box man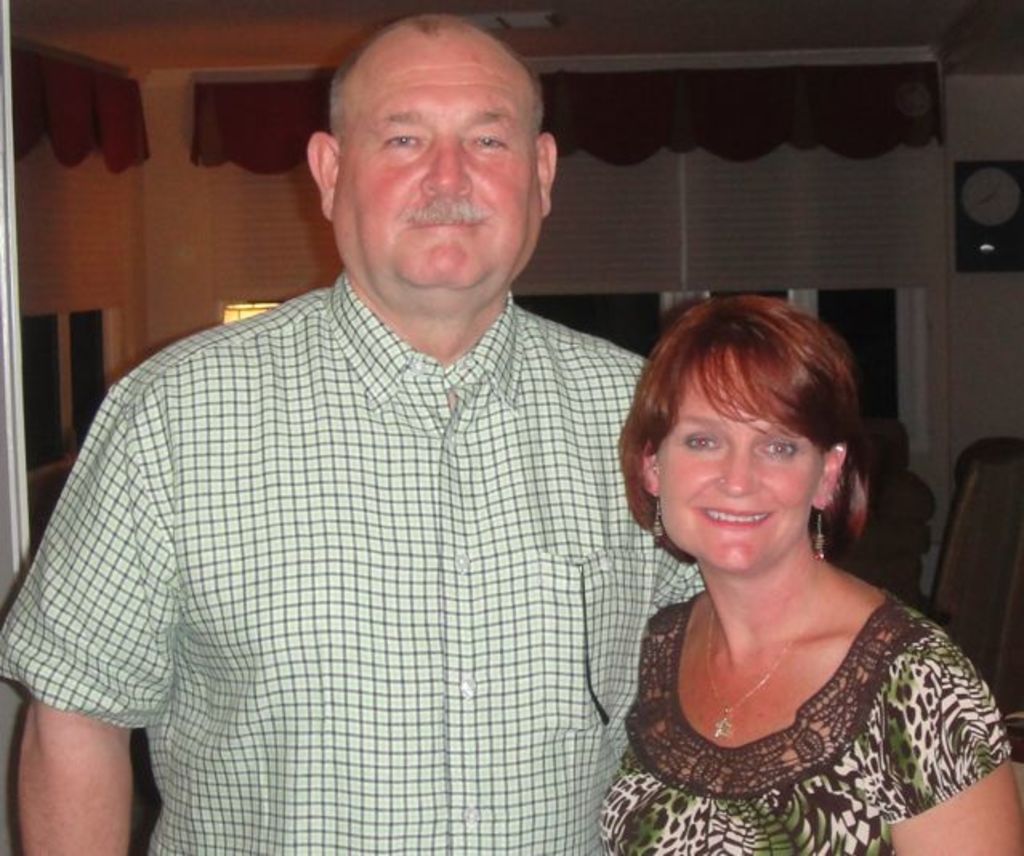
bbox(67, 2, 662, 845)
